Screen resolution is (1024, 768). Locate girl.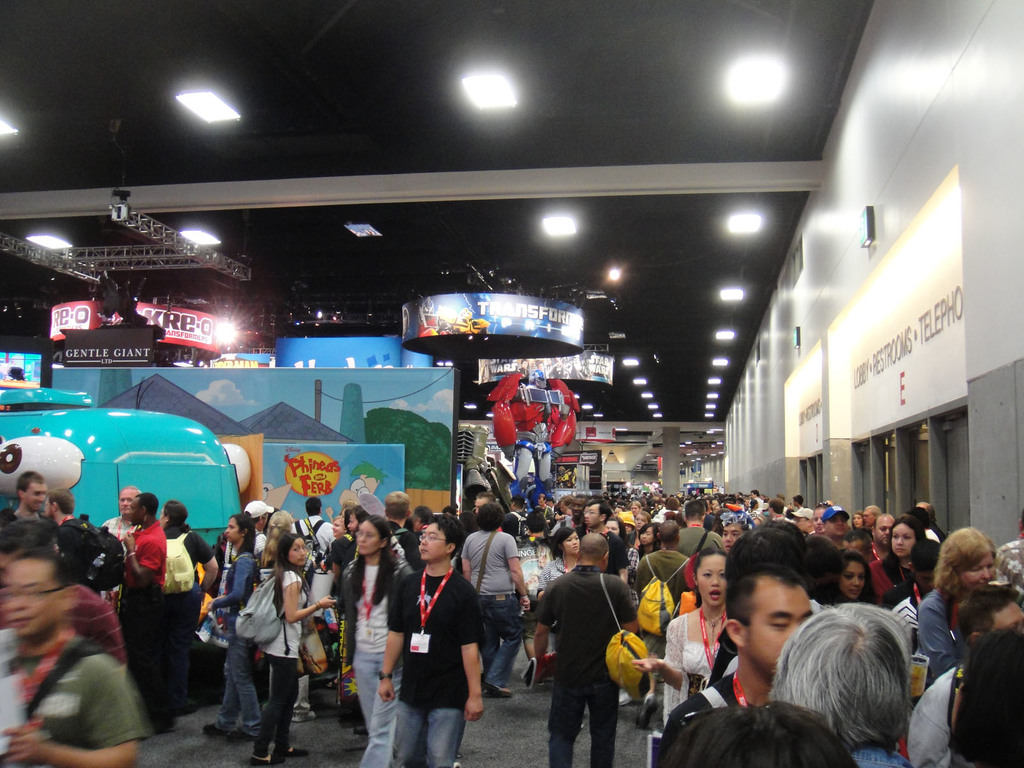
(left=633, top=549, right=729, bottom=721).
